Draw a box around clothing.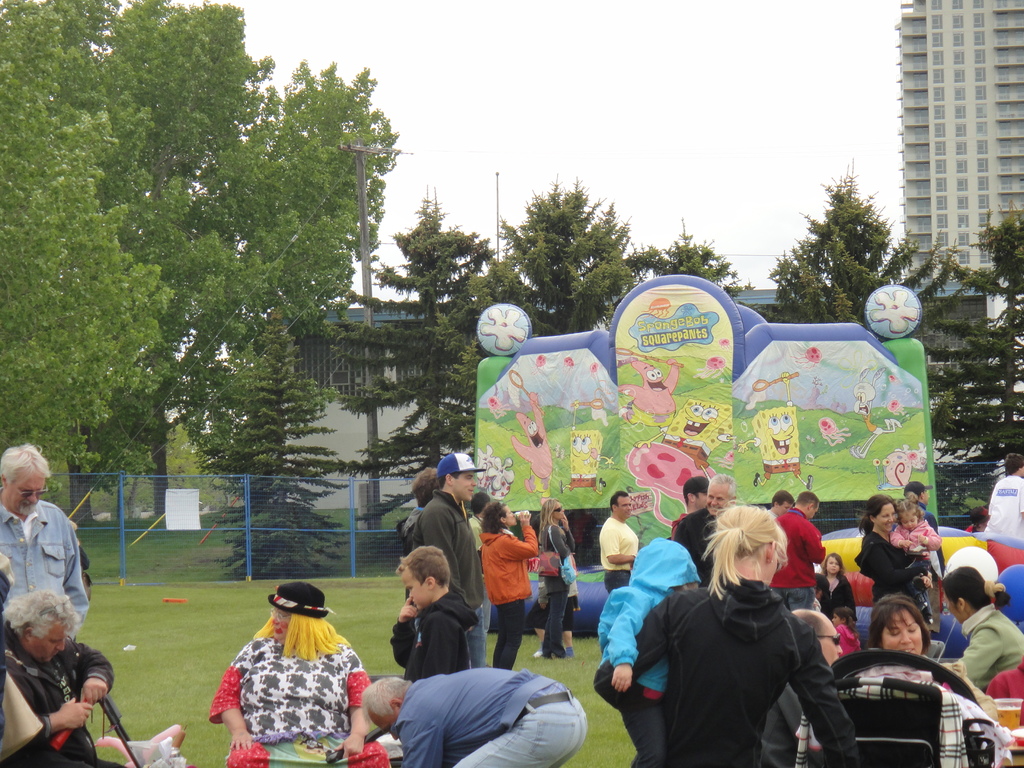
(left=836, top=622, right=860, bottom=655).
